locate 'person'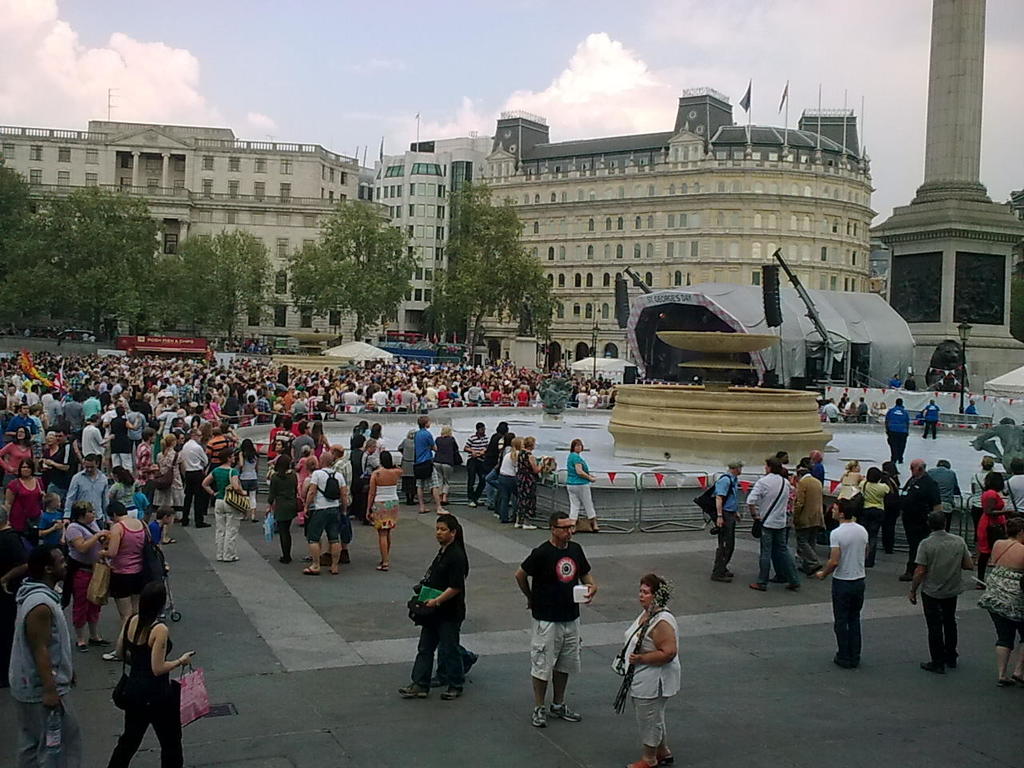
rect(301, 452, 351, 582)
